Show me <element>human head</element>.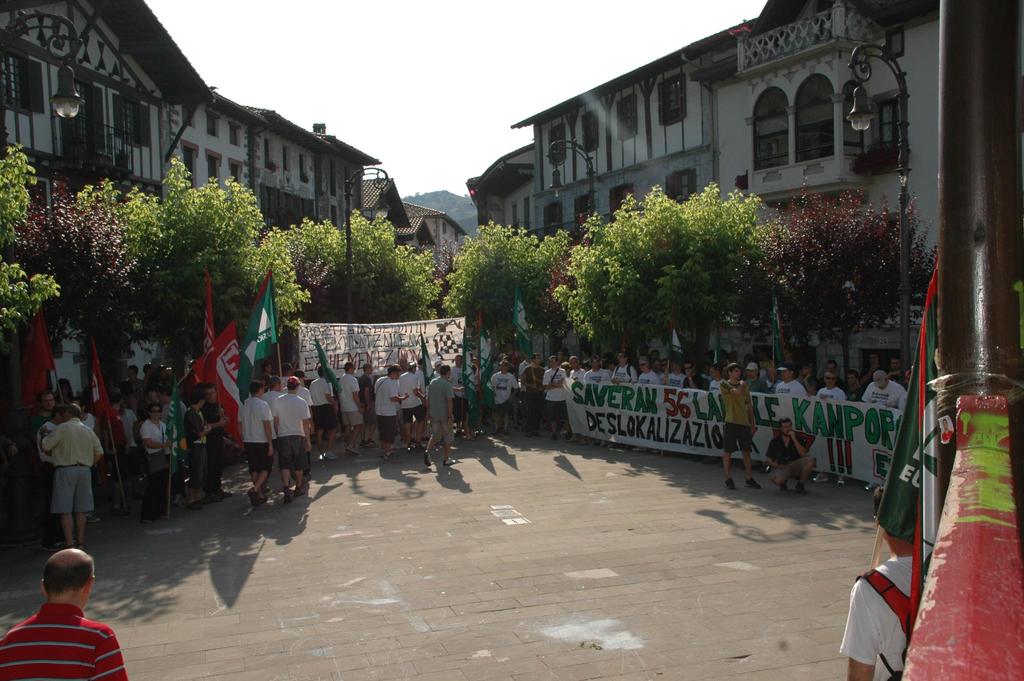
<element>human head</element> is here: [x1=40, y1=547, x2=100, y2=602].
